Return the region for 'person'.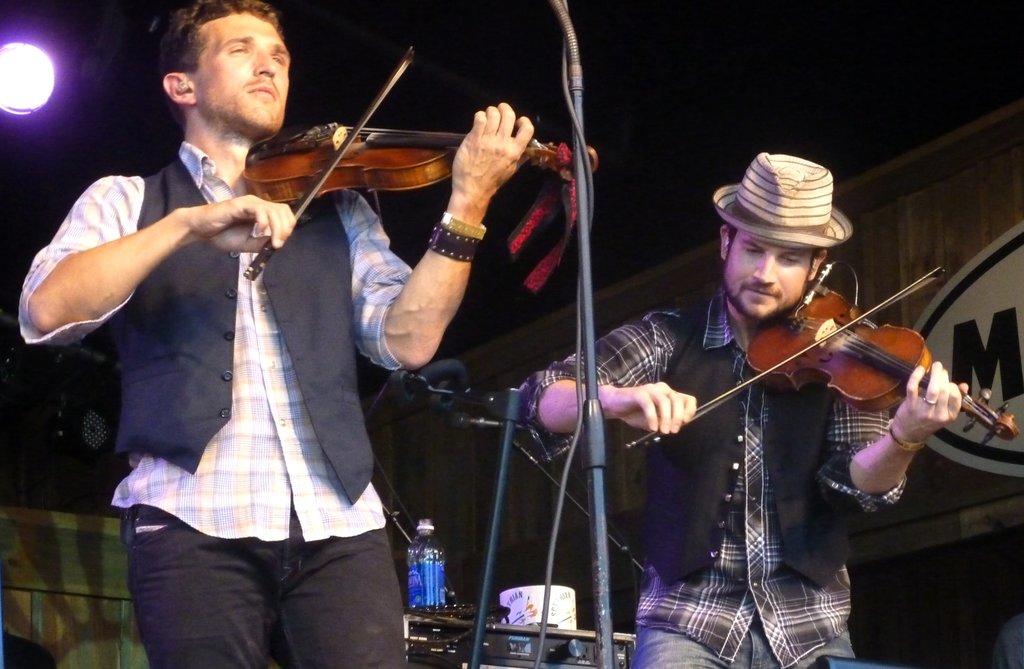
[x1=608, y1=136, x2=980, y2=647].
